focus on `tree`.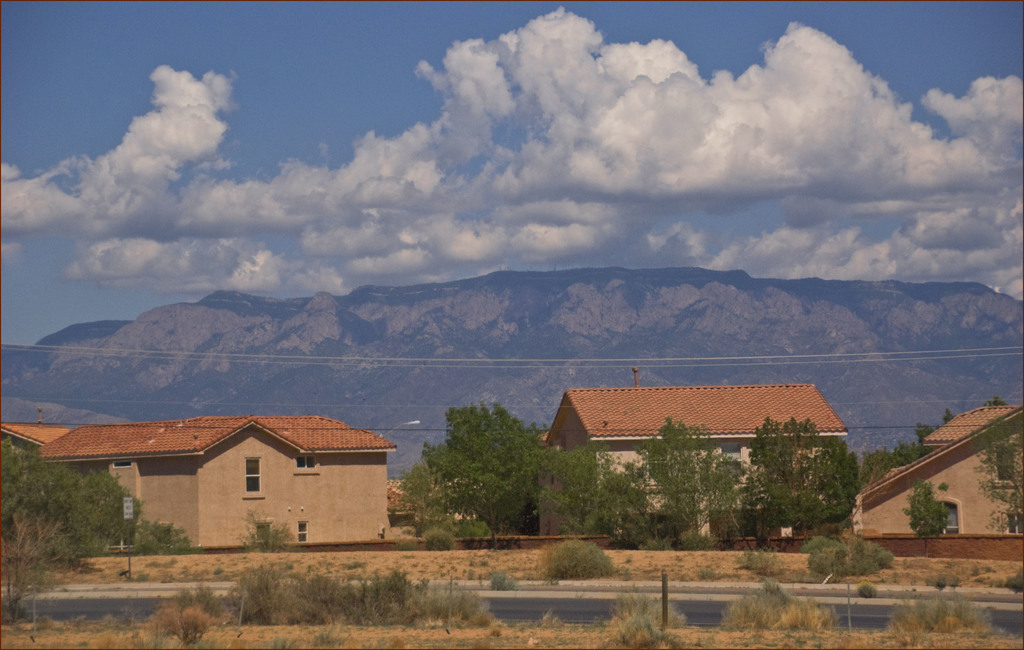
Focused at [left=403, top=470, right=435, bottom=553].
